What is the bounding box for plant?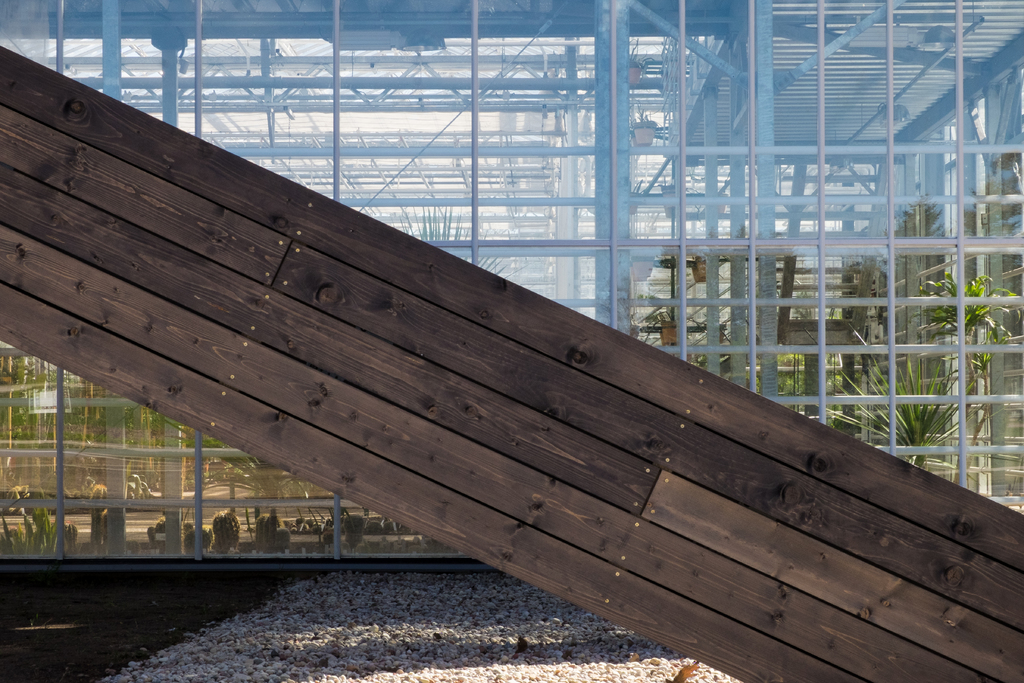
85:482:108:555.
